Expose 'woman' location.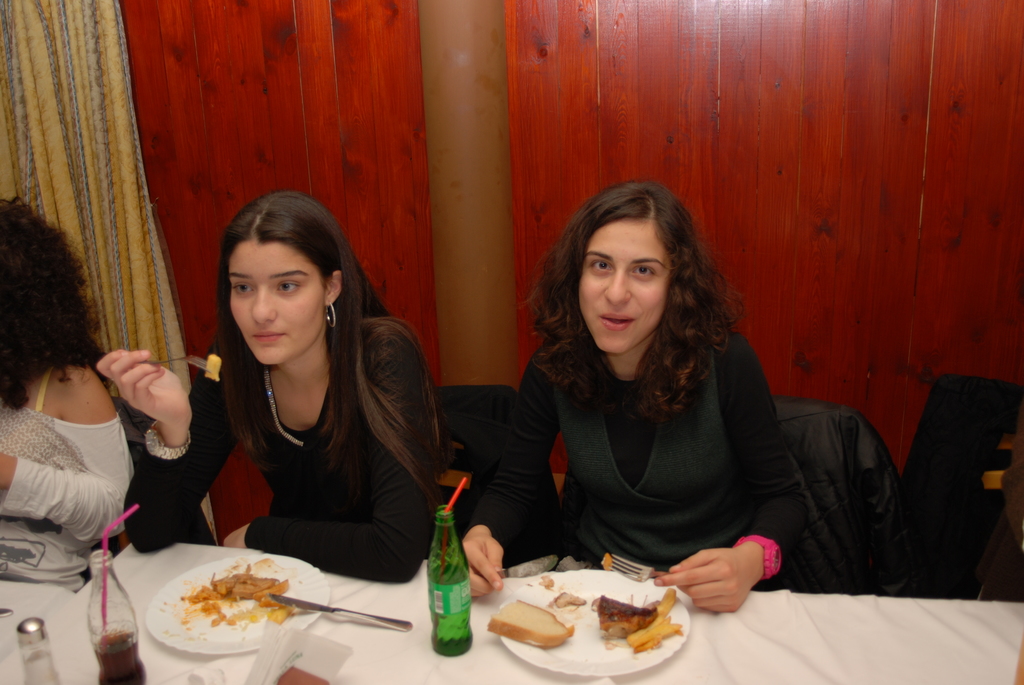
Exposed at BBox(486, 184, 849, 611).
